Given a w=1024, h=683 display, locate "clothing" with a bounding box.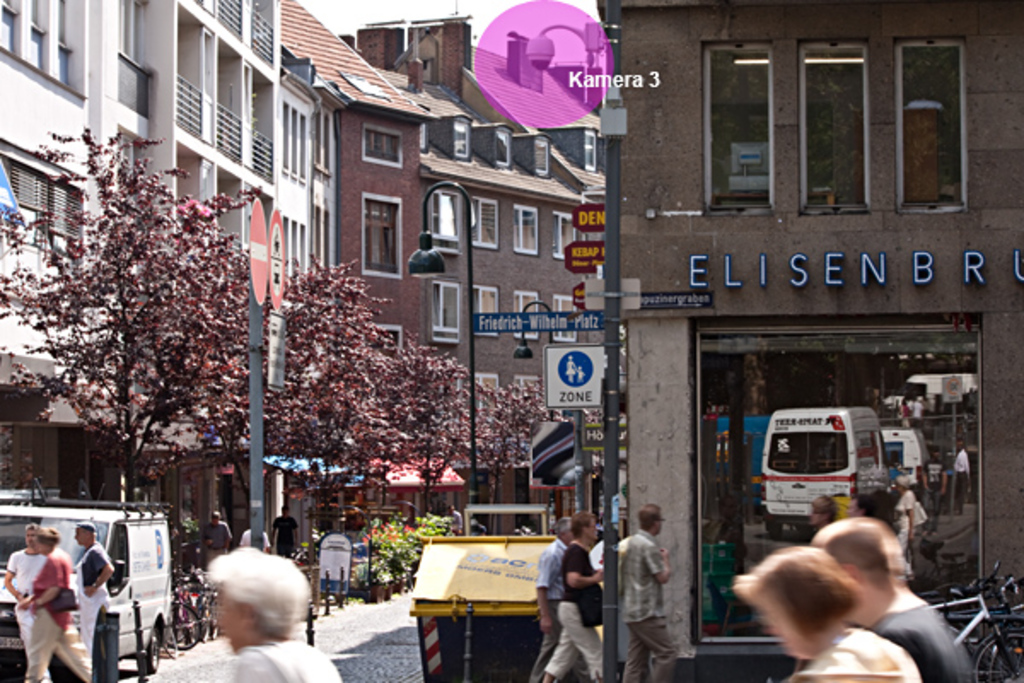
Located: 882,601,975,681.
